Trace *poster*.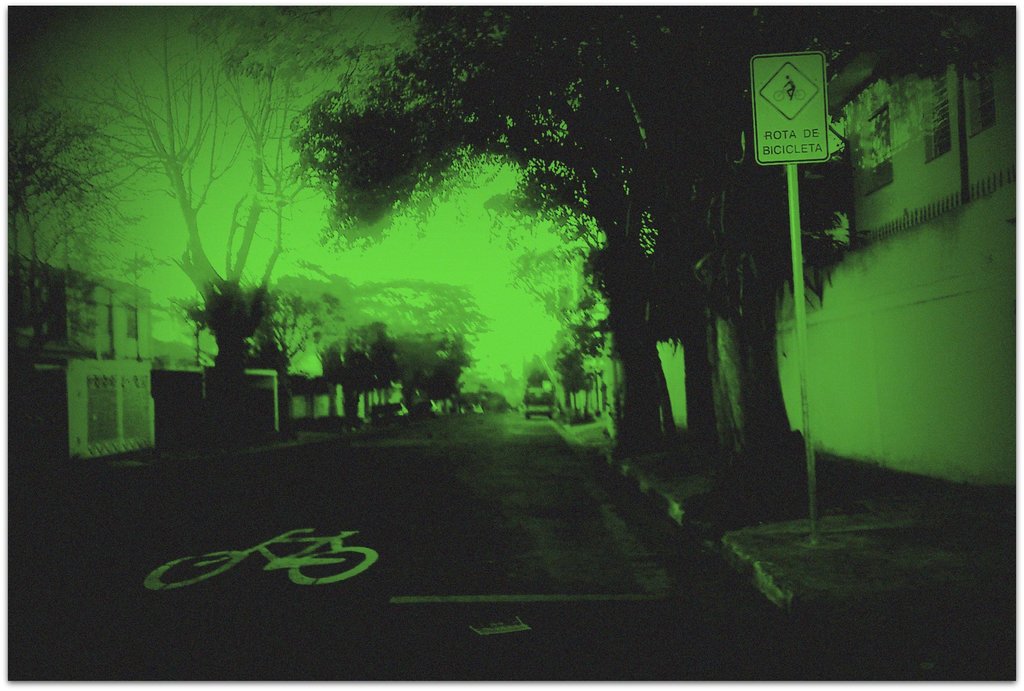
Traced to bbox=(0, 6, 1020, 690).
